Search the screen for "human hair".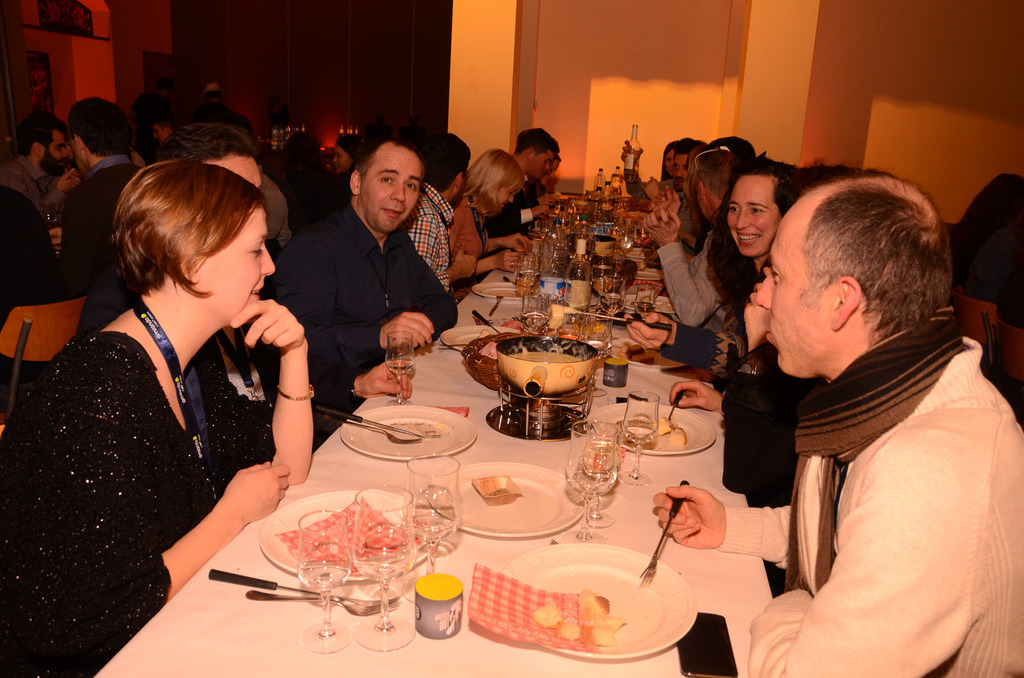
Found at 707, 159, 801, 321.
